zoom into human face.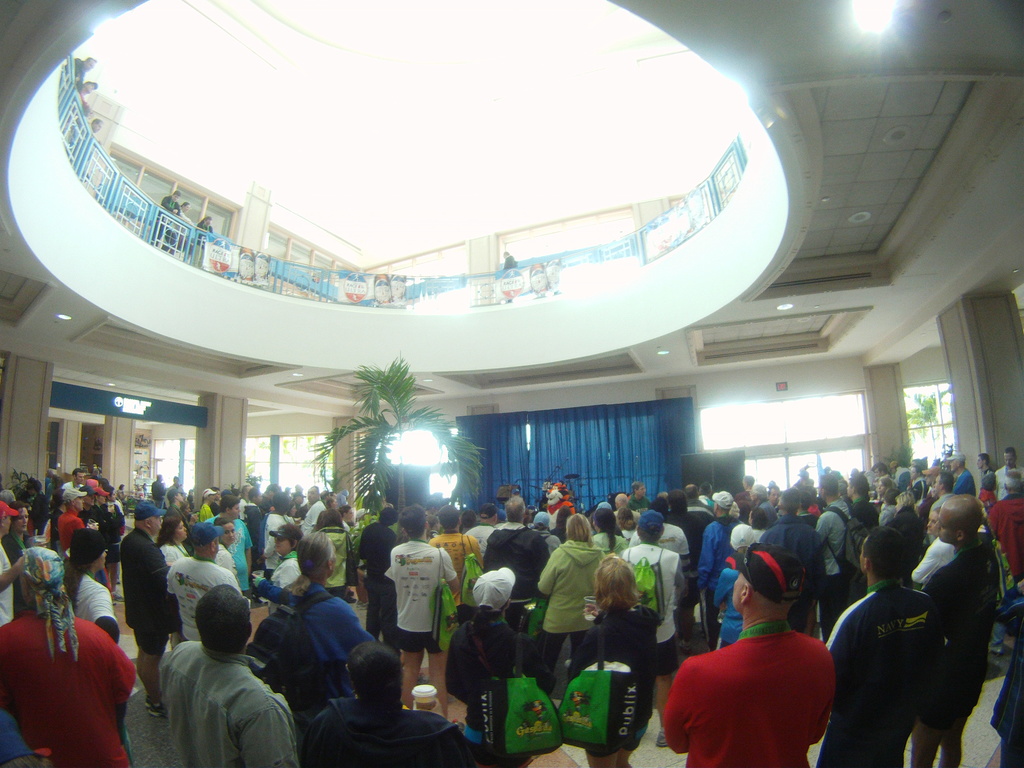
Zoom target: (x1=75, y1=499, x2=84, y2=509).
